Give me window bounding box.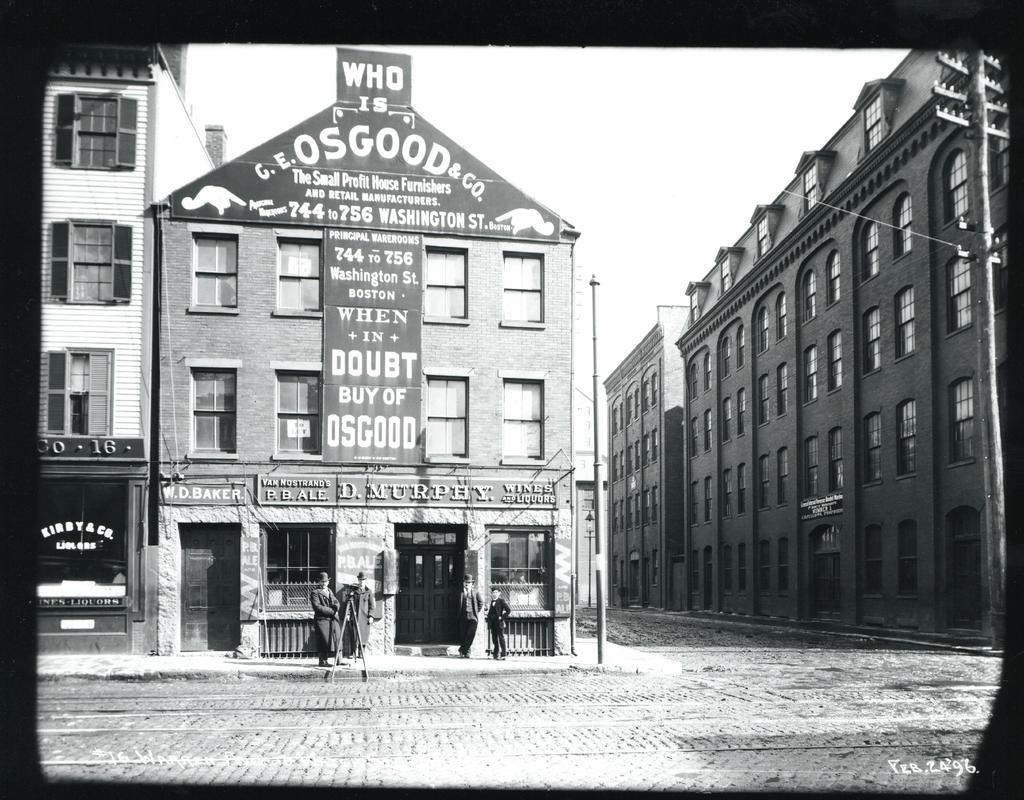
<region>751, 213, 773, 263</region>.
